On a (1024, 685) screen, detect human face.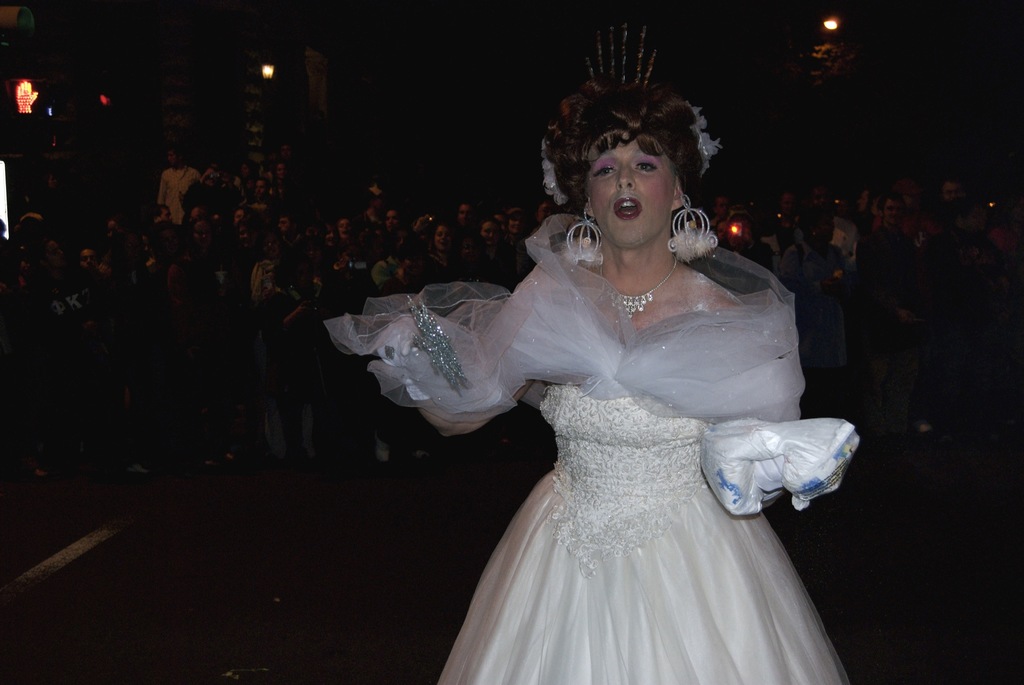
detection(456, 206, 470, 226).
